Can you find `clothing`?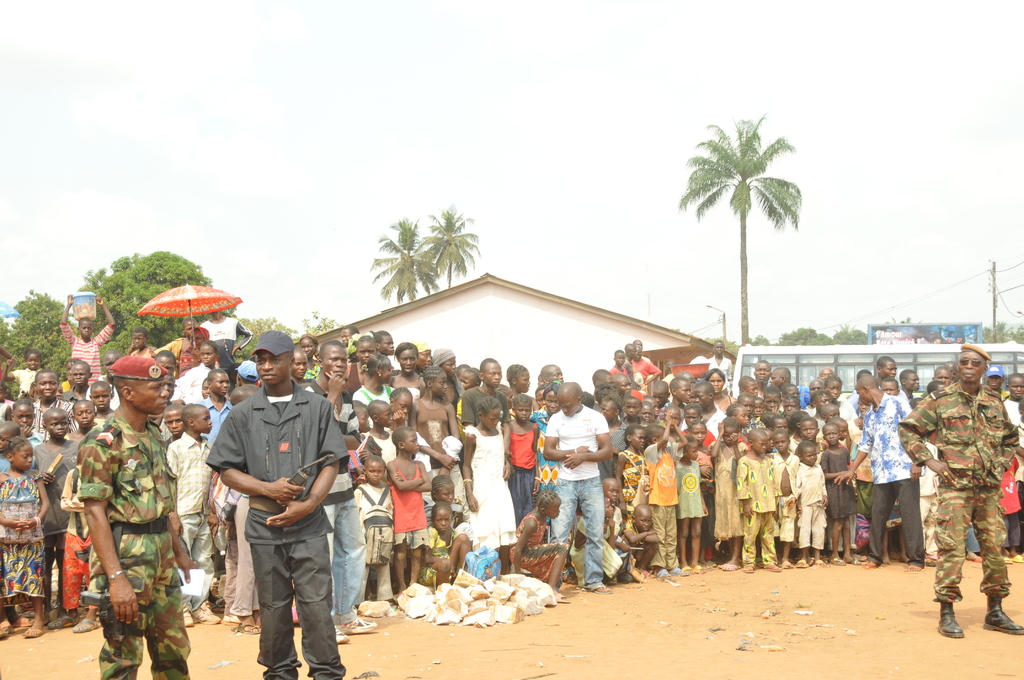
Yes, bounding box: bbox(673, 460, 705, 517).
